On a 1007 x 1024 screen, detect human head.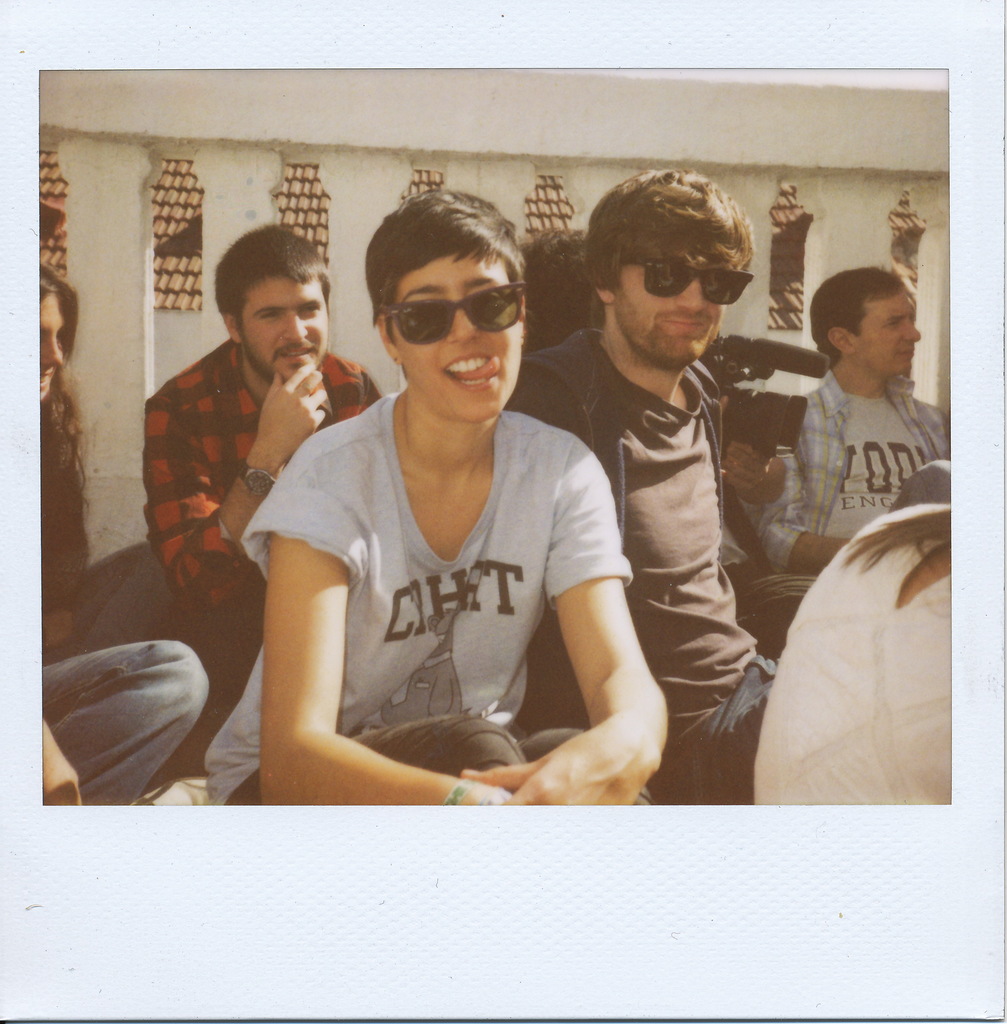
[left=808, top=260, right=927, bottom=377].
